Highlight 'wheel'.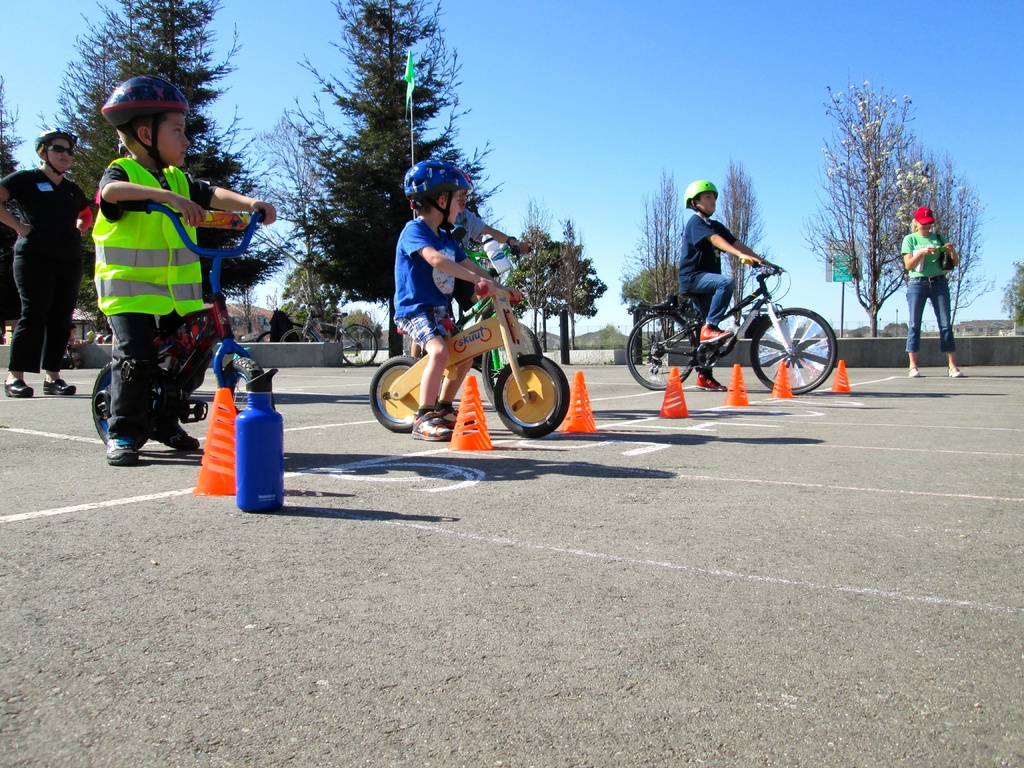
Highlighted region: locate(481, 323, 542, 405).
